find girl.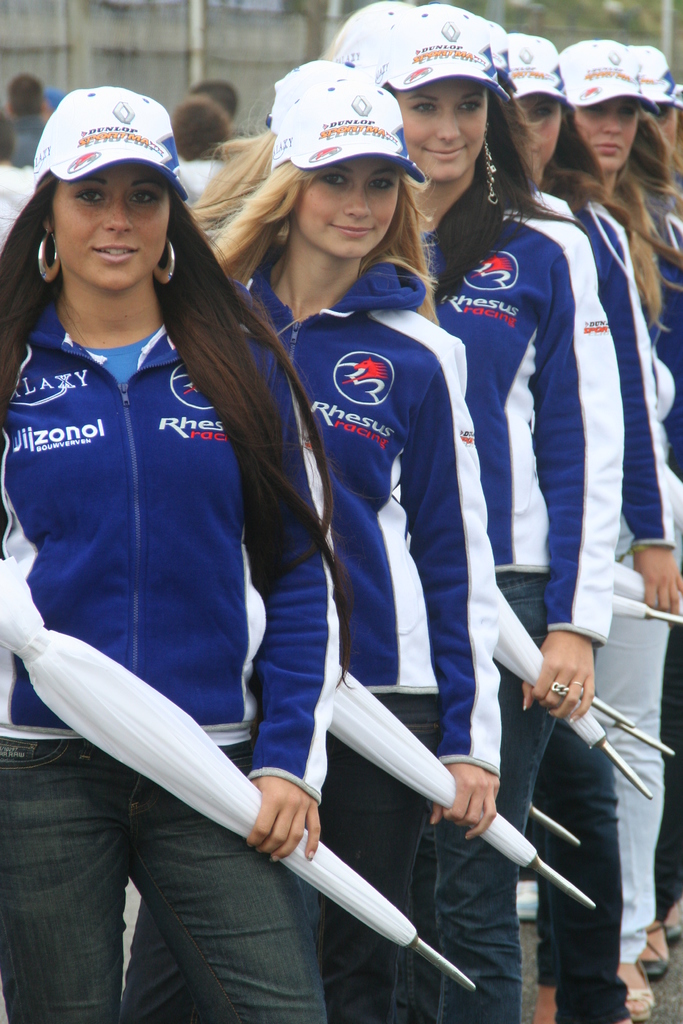
[x1=122, y1=53, x2=502, y2=1020].
